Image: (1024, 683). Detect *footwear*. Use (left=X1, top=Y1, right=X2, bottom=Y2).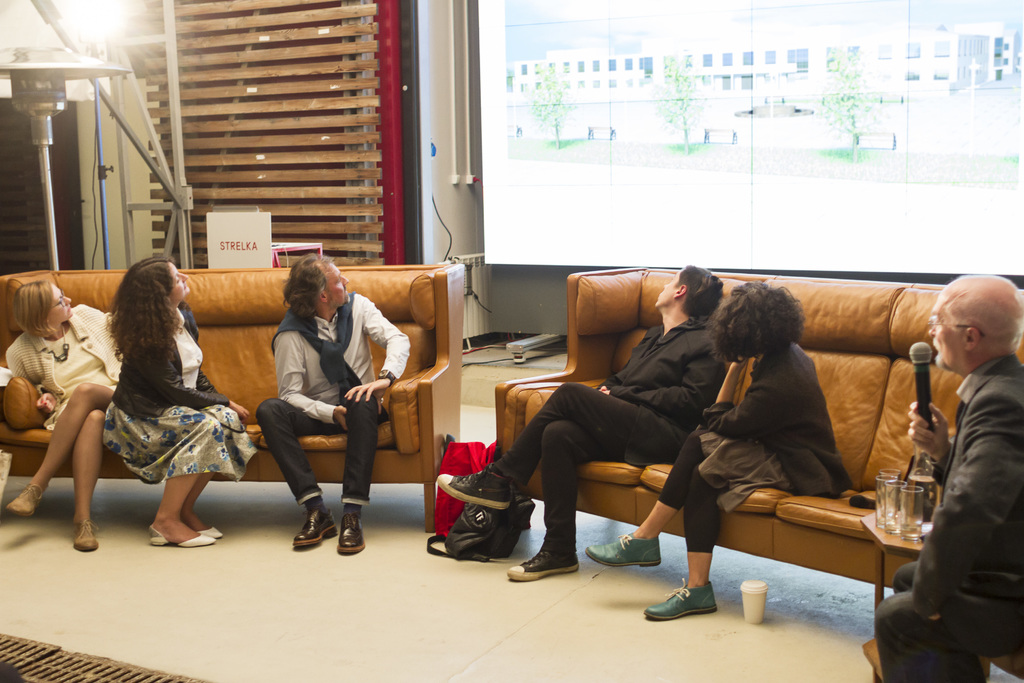
(left=337, top=508, right=368, bottom=557).
